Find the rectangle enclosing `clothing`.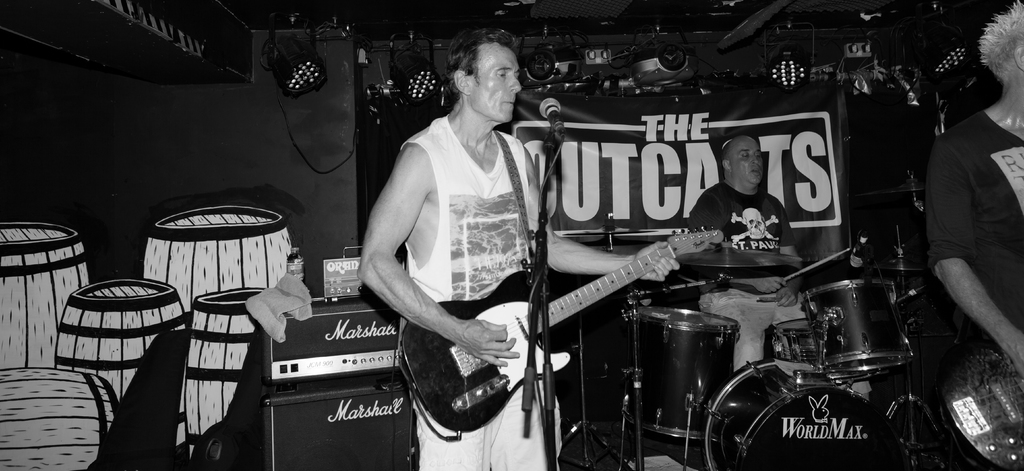
rect(926, 107, 1023, 331).
